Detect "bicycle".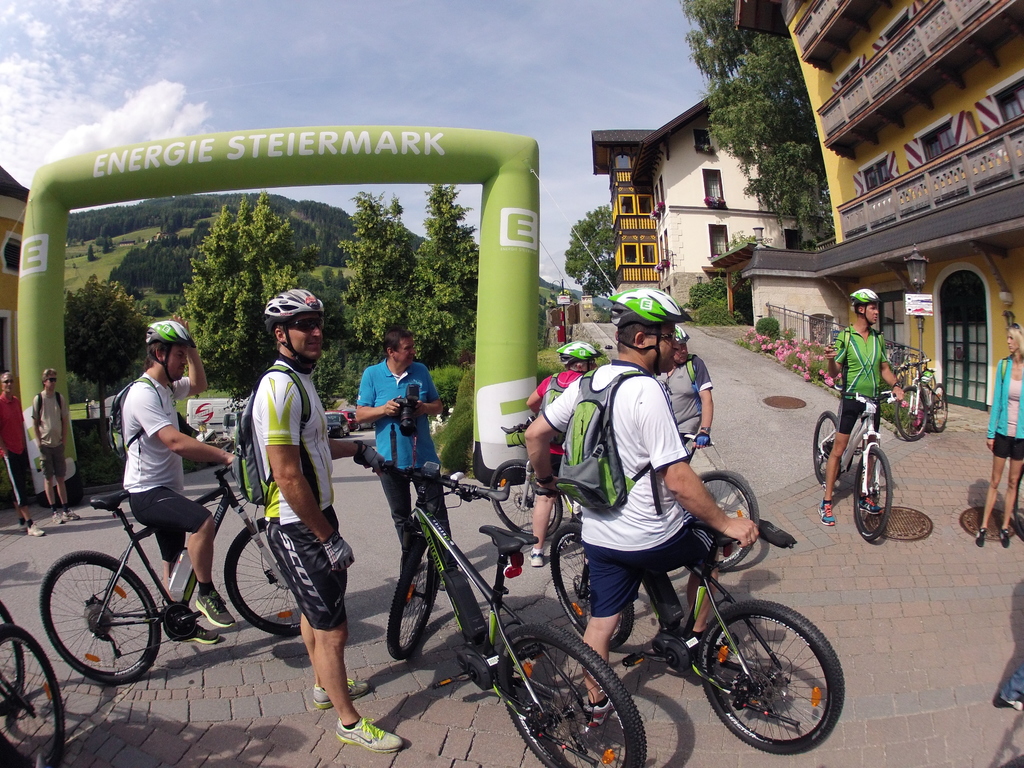
Detected at <region>361, 451, 650, 767</region>.
